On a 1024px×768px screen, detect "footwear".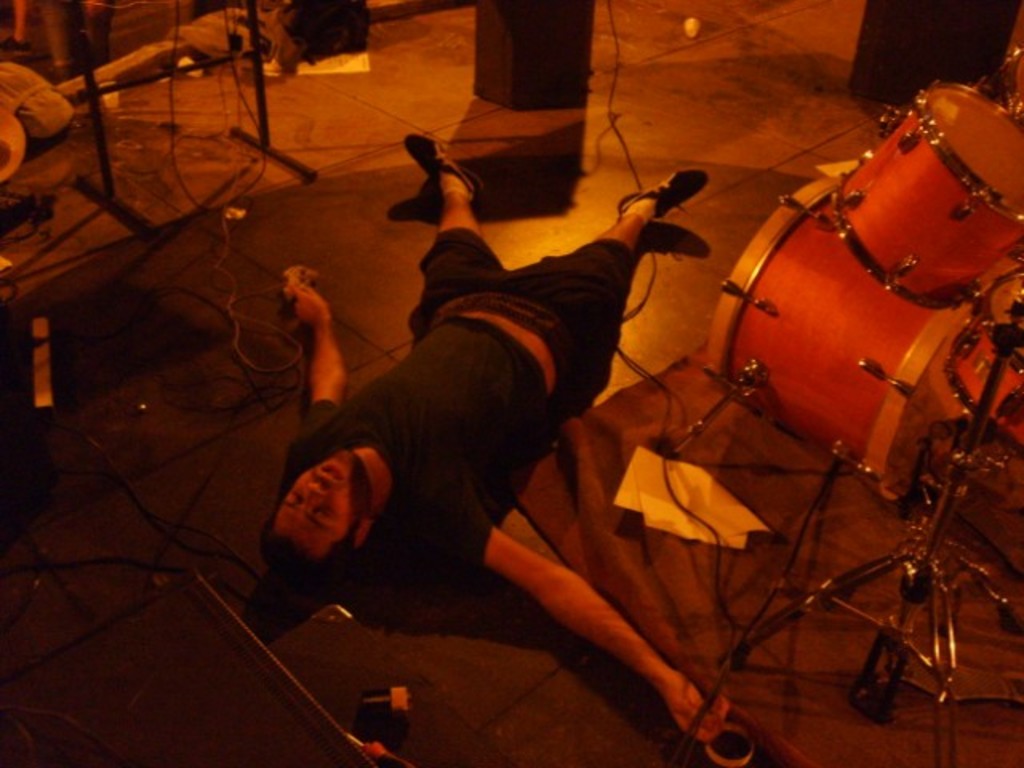
region(613, 168, 702, 229).
